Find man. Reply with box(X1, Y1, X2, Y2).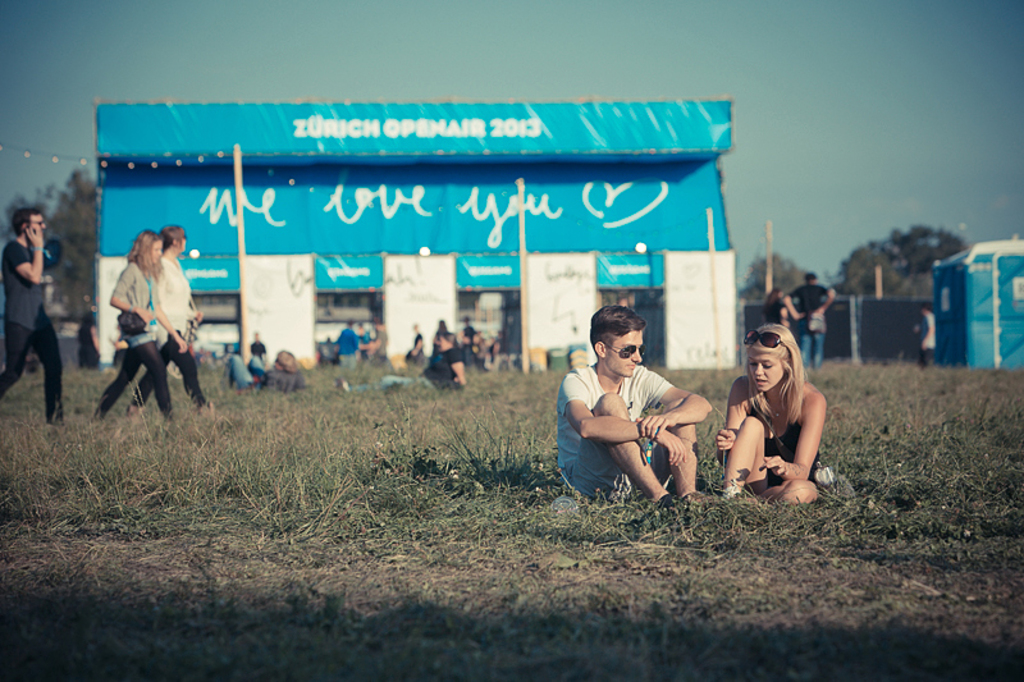
box(407, 322, 428, 371).
